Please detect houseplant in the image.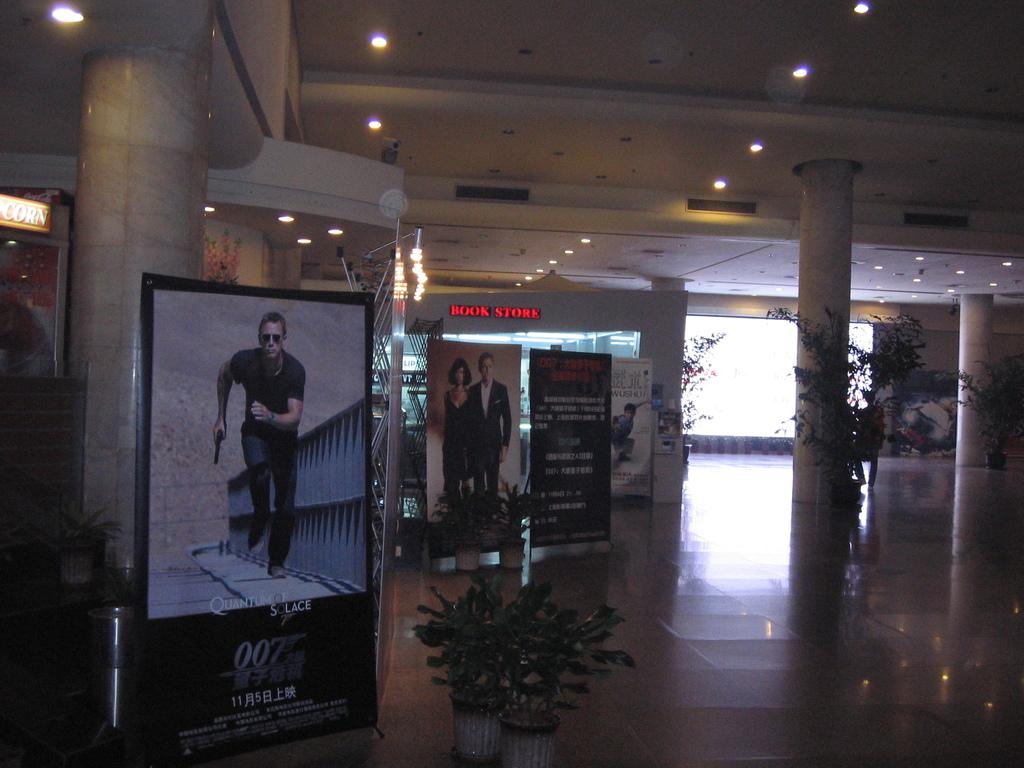
pyautogui.locateOnScreen(933, 342, 1023, 472).
